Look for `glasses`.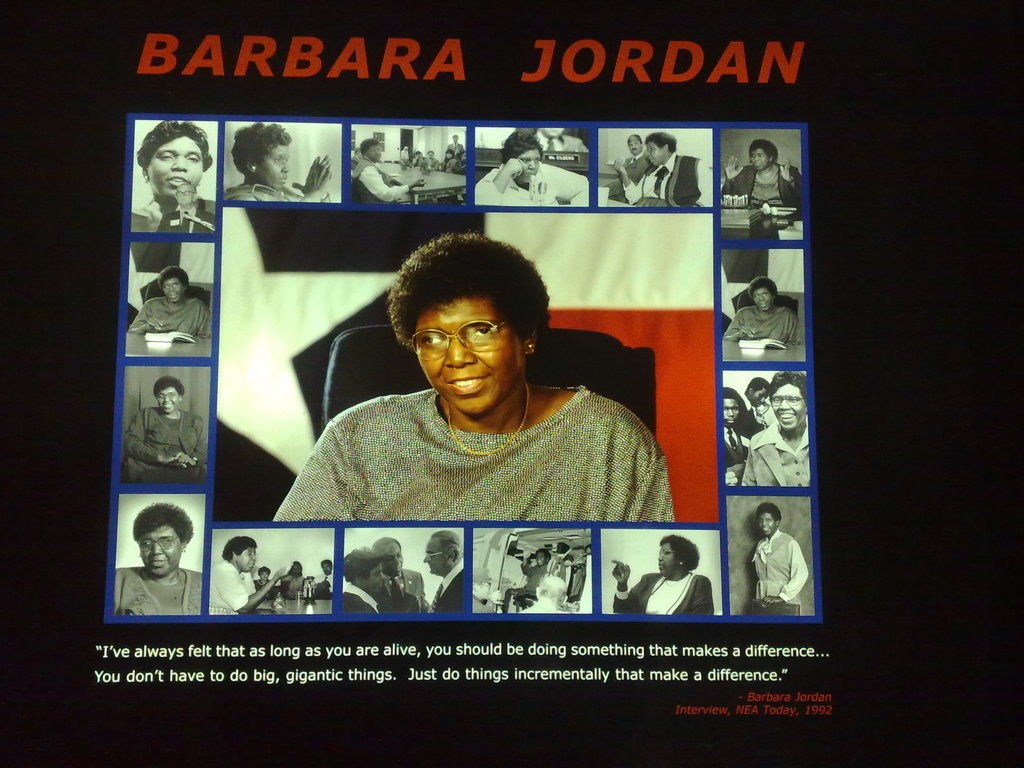
Found: 138, 536, 181, 553.
